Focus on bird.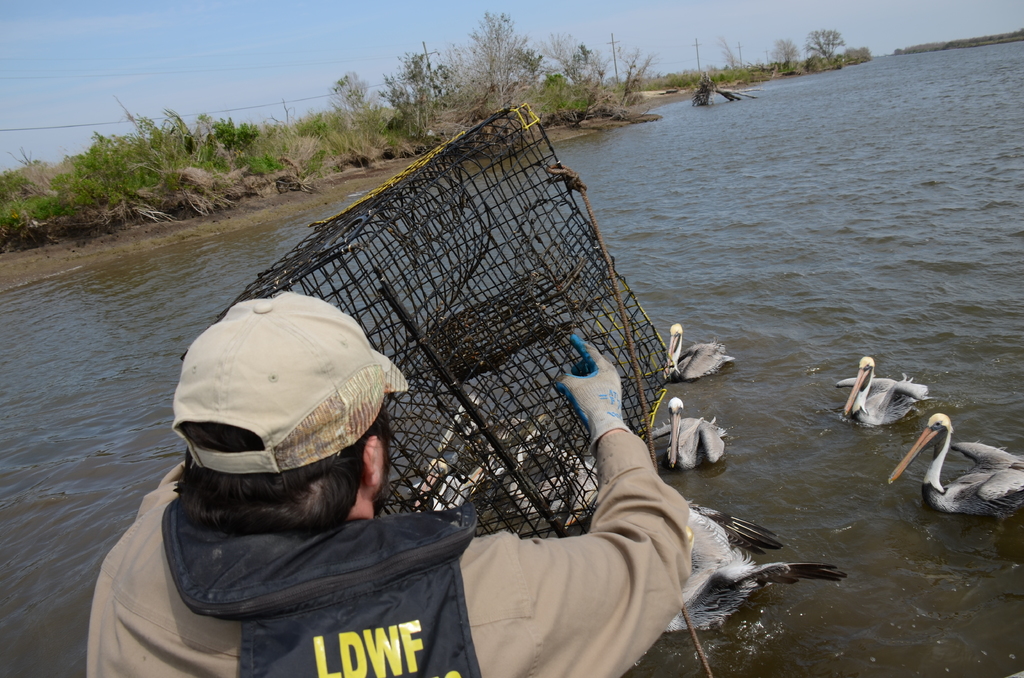
Focused at Rect(550, 478, 858, 638).
